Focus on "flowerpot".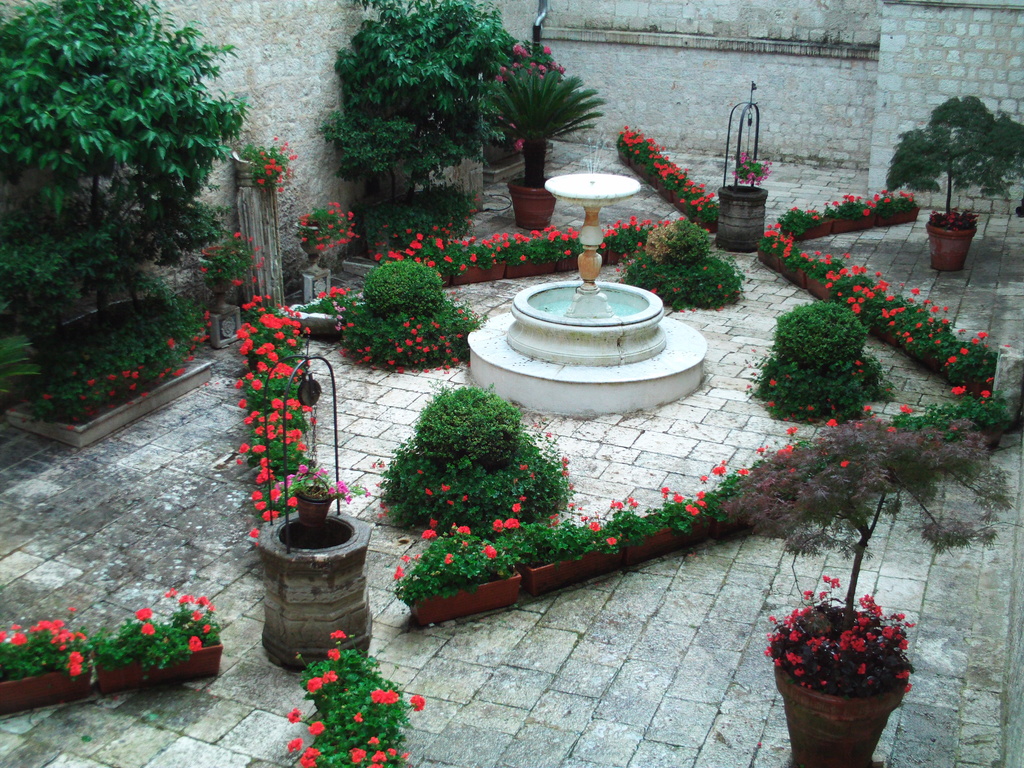
Focused at 205,276,233,306.
